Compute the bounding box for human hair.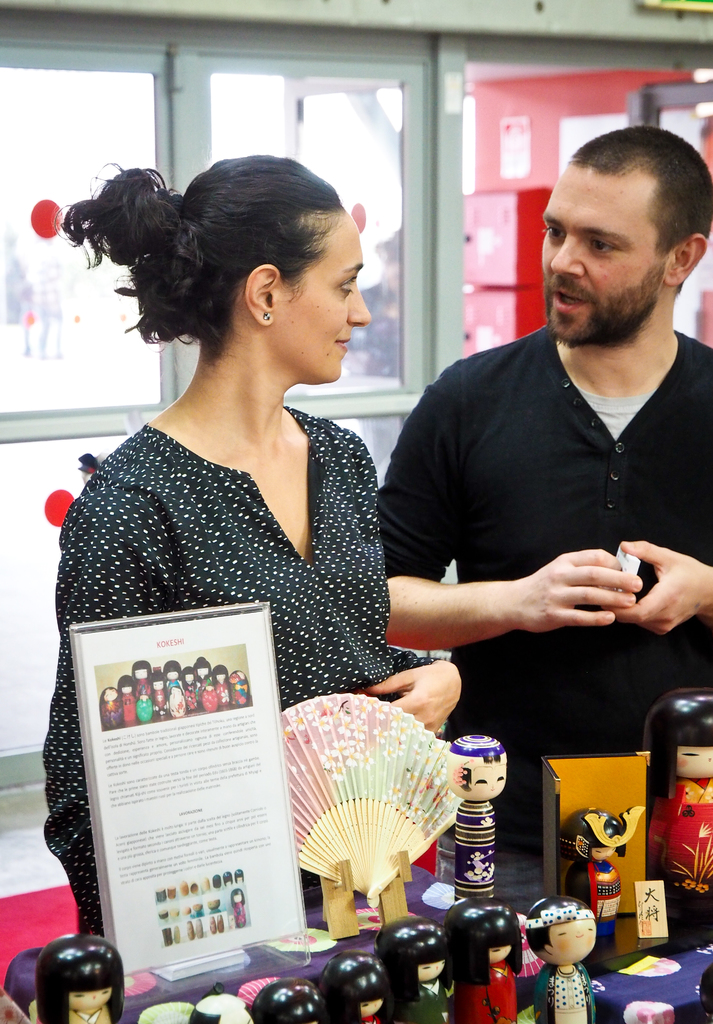
<region>217, 664, 229, 675</region>.
